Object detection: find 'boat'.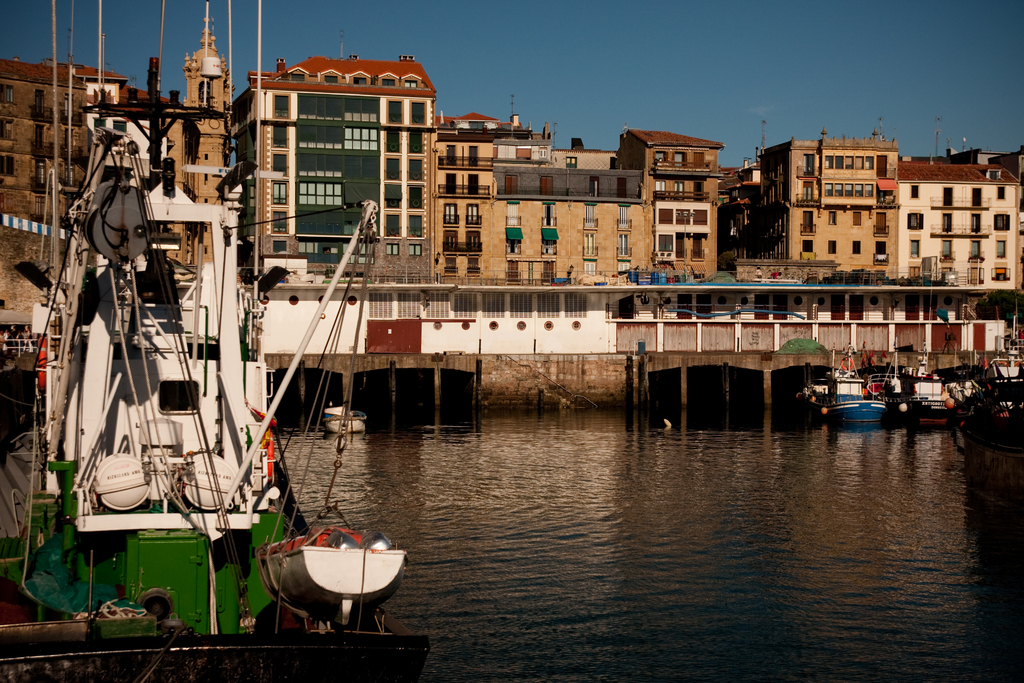
BBox(964, 310, 1023, 415).
